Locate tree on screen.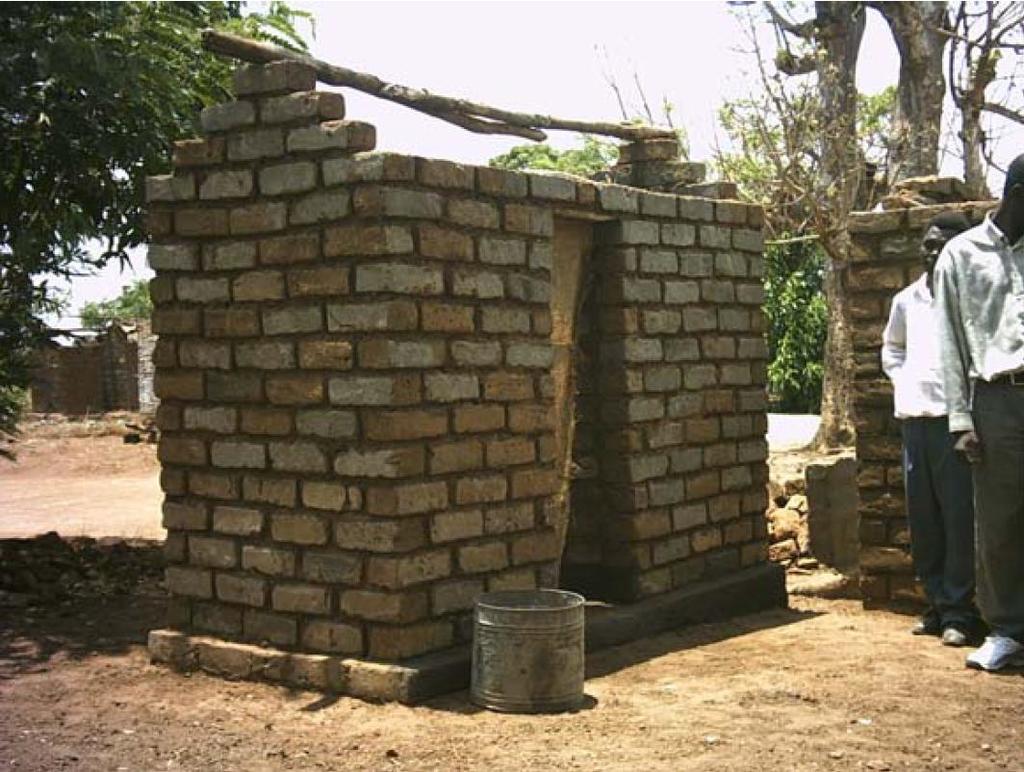
On screen at x1=71, y1=272, x2=188, y2=331.
